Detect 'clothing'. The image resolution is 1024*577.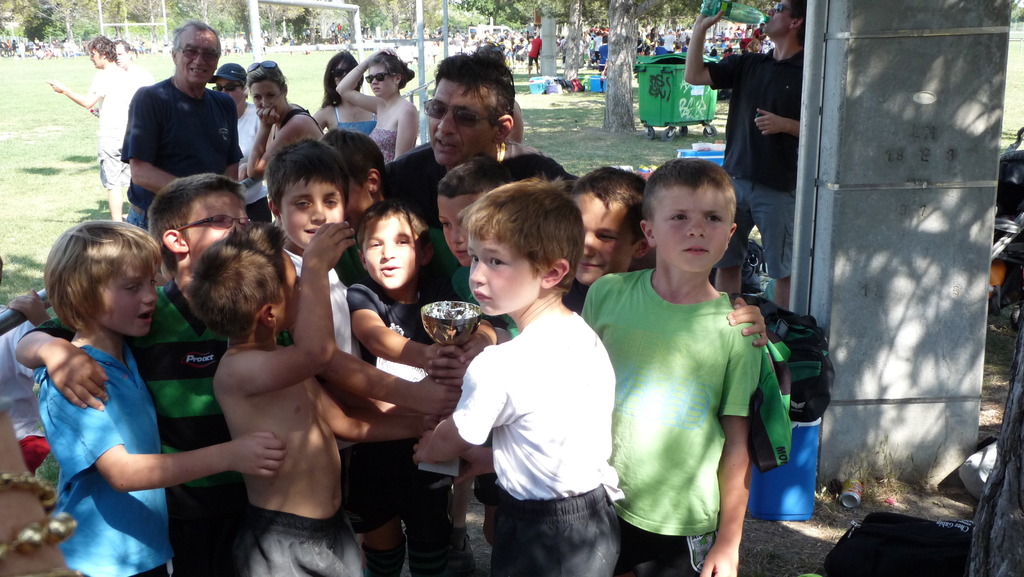
select_region(276, 104, 326, 138).
